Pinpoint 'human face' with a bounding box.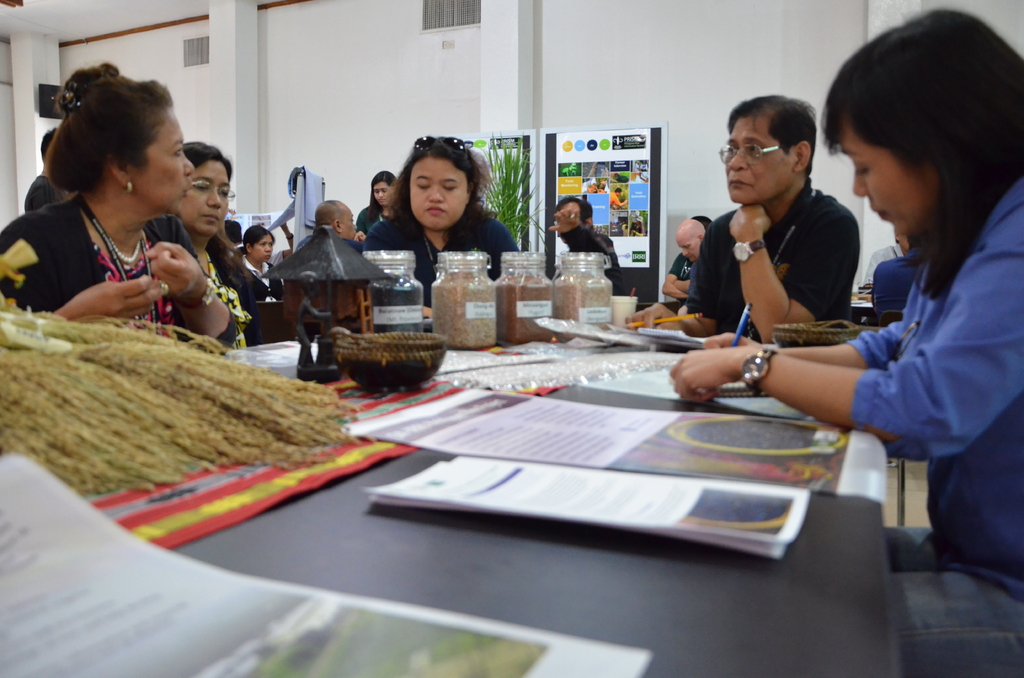
(840,123,939,235).
